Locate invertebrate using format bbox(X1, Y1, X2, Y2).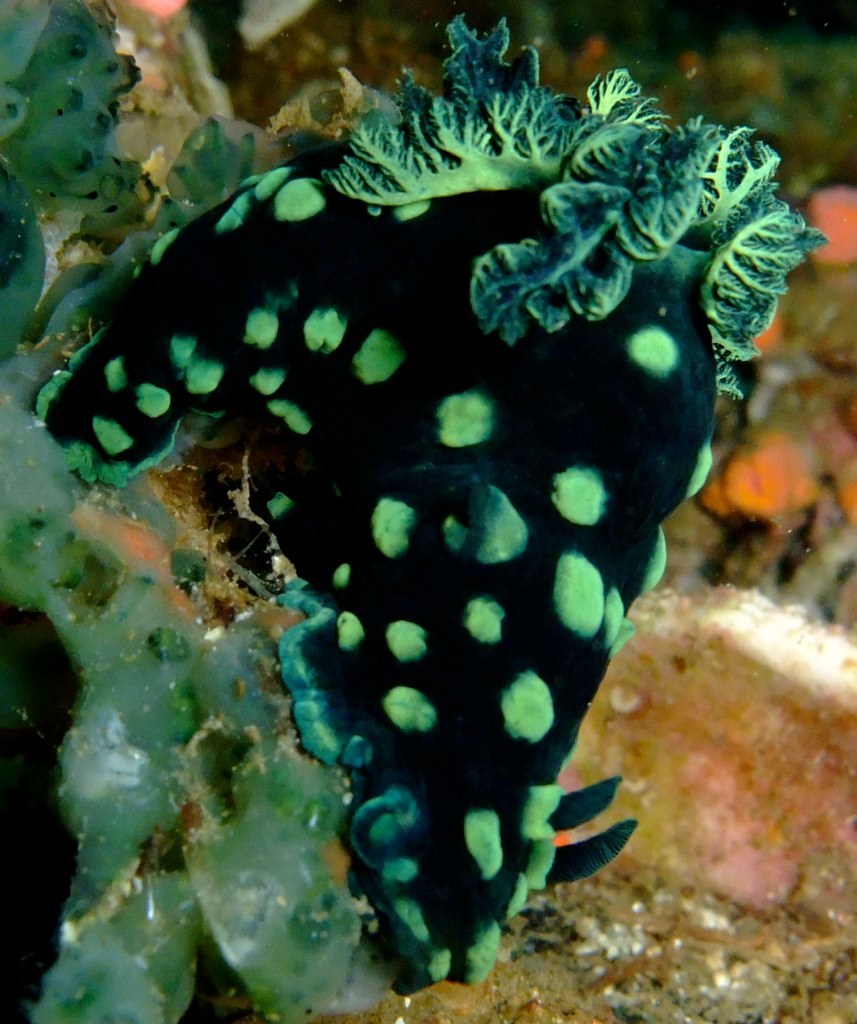
bbox(27, 5, 820, 996).
